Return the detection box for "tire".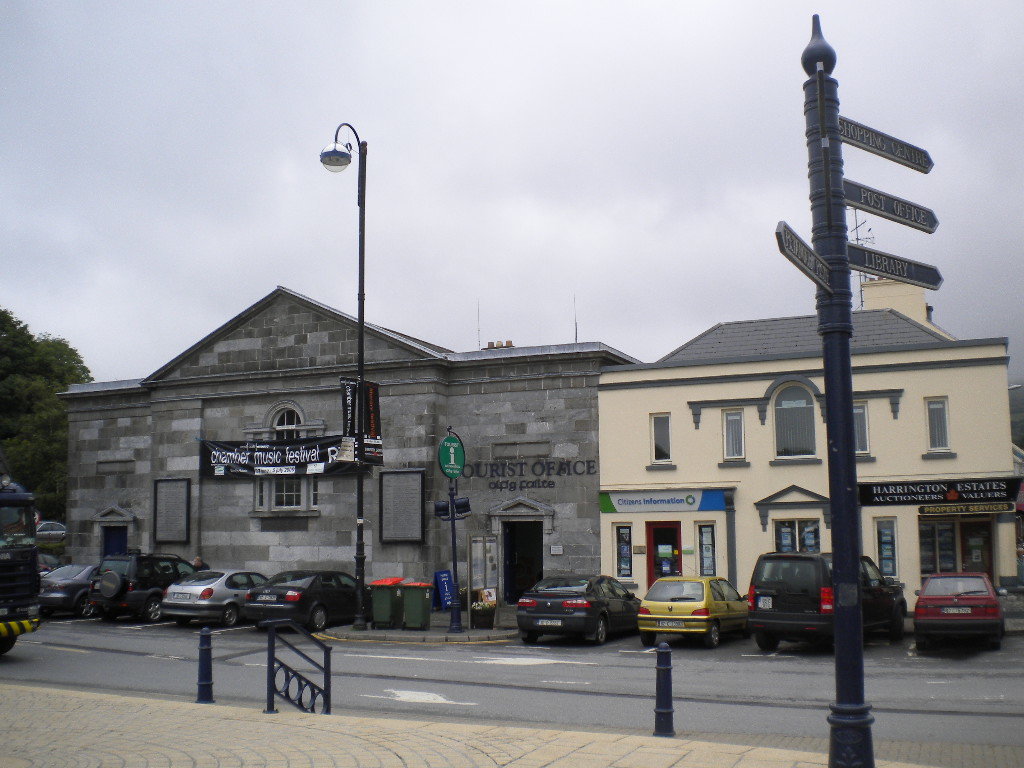
detection(586, 617, 604, 645).
